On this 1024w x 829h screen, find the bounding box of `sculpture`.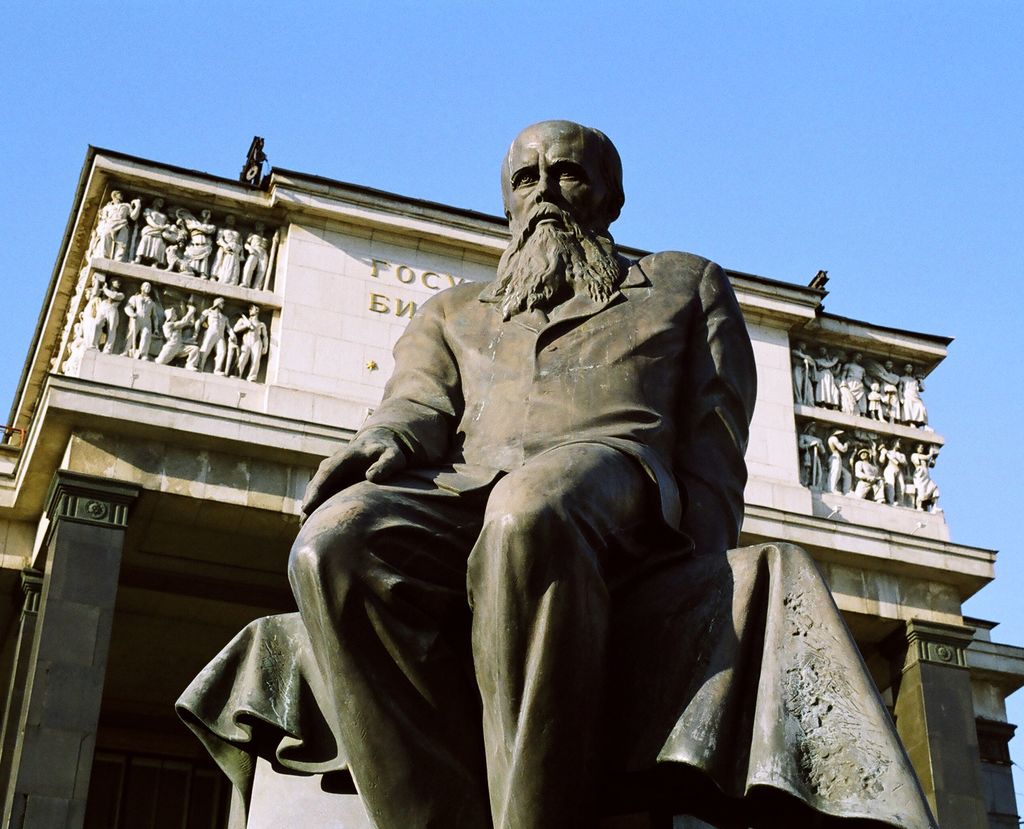
Bounding box: bbox=(815, 344, 841, 410).
